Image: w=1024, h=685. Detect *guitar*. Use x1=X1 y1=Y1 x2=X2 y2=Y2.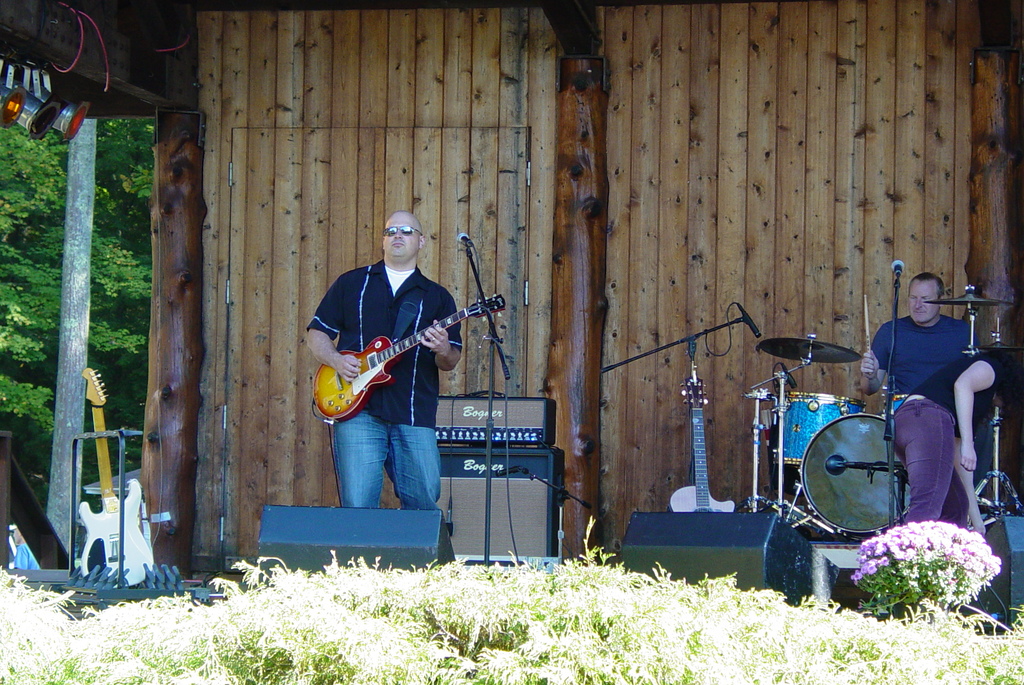
x1=670 y1=358 x2=737 y2=517.
